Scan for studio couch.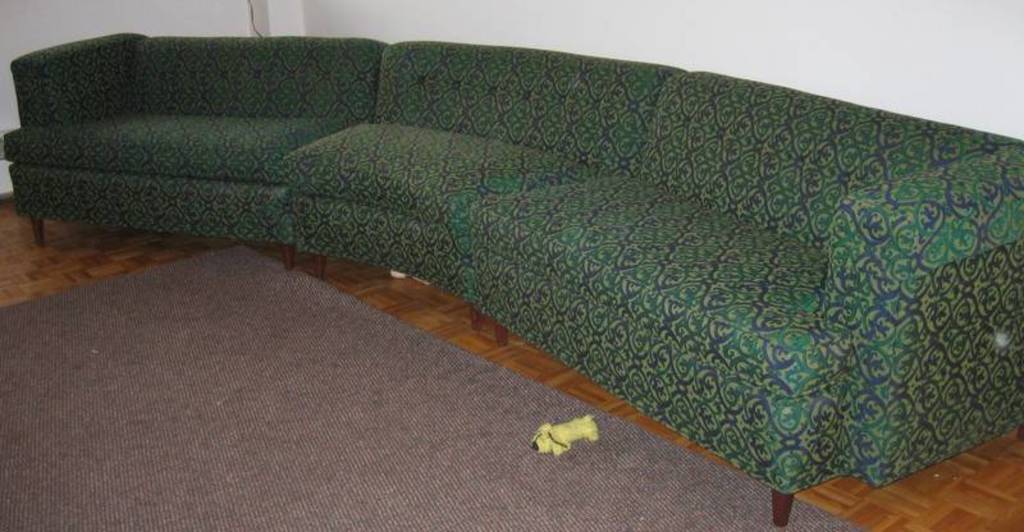
Scan result: bbox=(0, 23, 1023, 526).
